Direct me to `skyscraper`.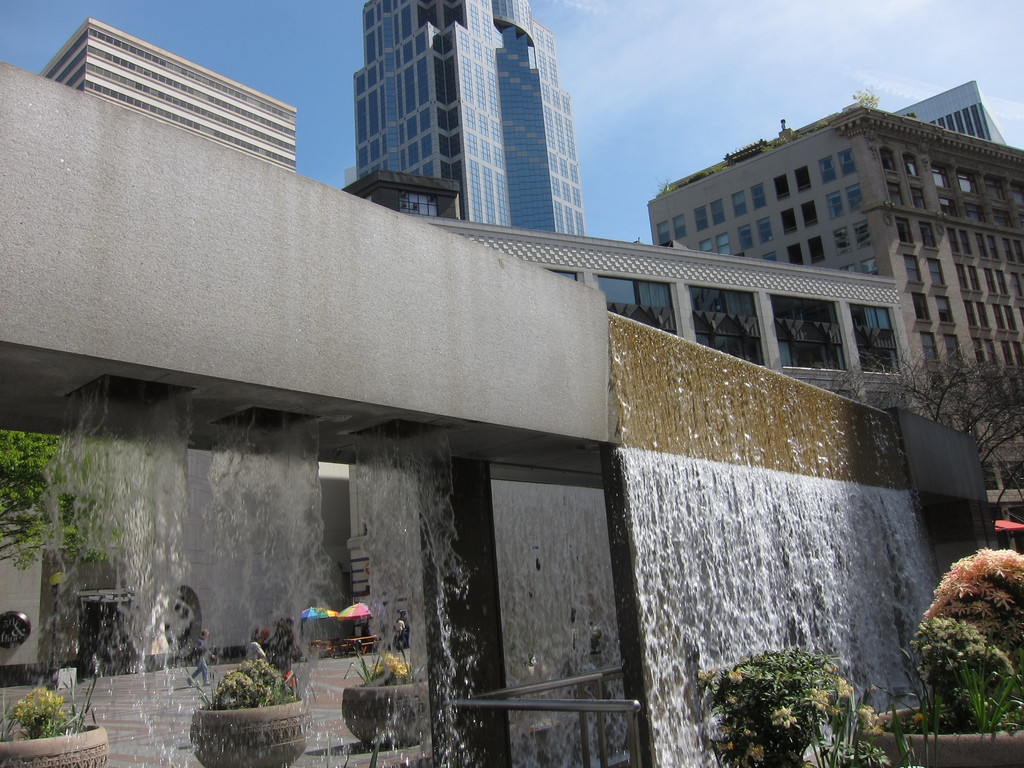
Direction: [902,81,1016,150].
